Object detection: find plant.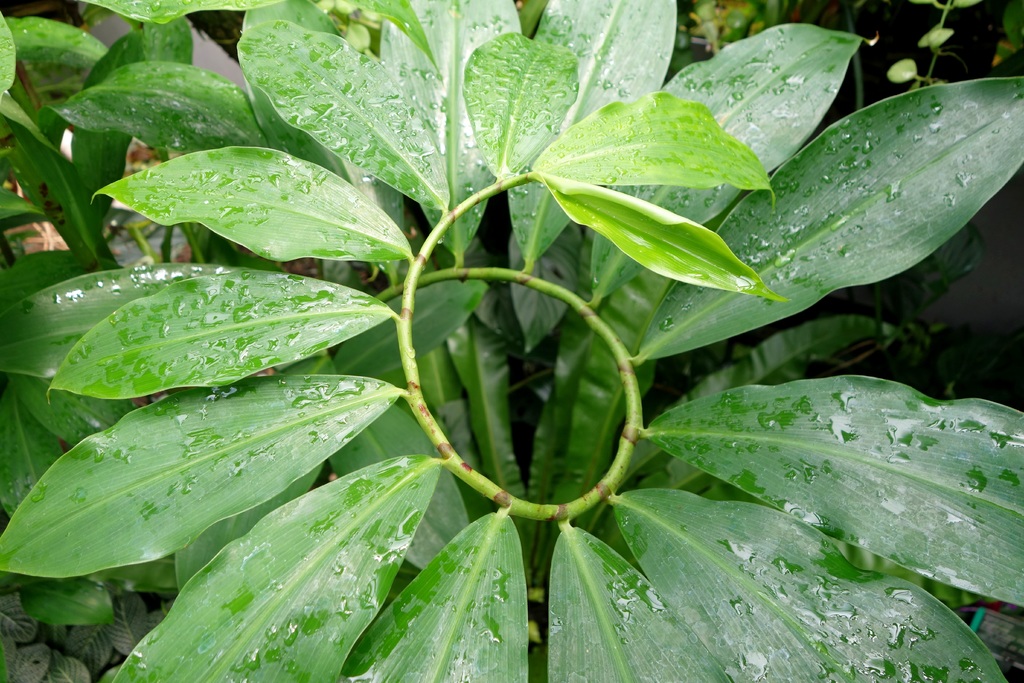
crop(0, 28, 1021, 677).
